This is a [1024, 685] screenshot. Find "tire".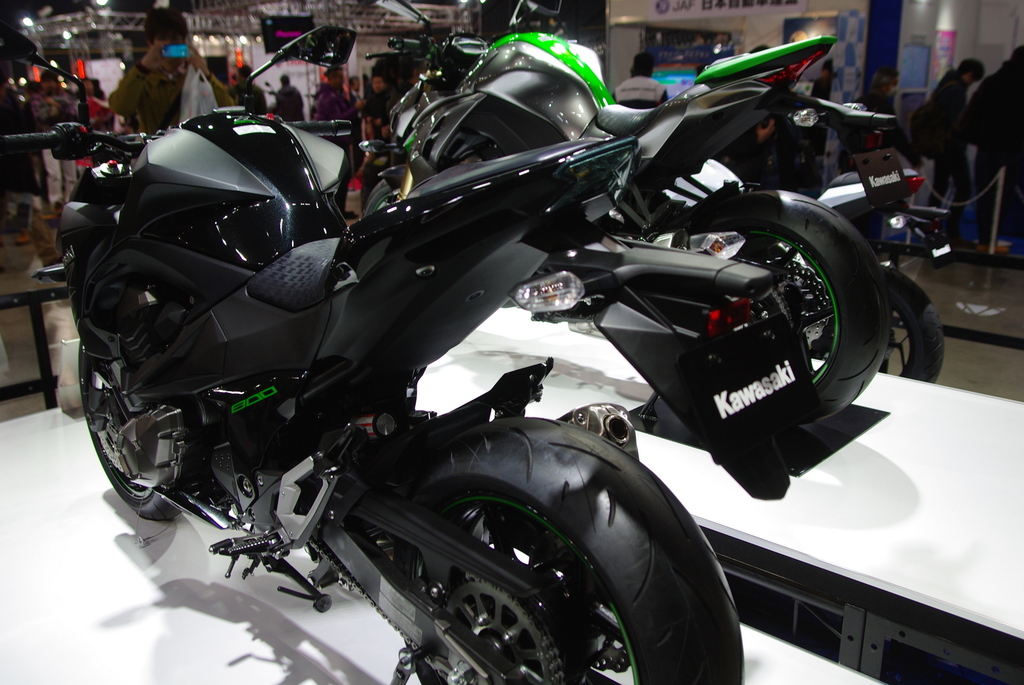
Bounding box: (x1=362, y1=178, x2=397, y2=217).
